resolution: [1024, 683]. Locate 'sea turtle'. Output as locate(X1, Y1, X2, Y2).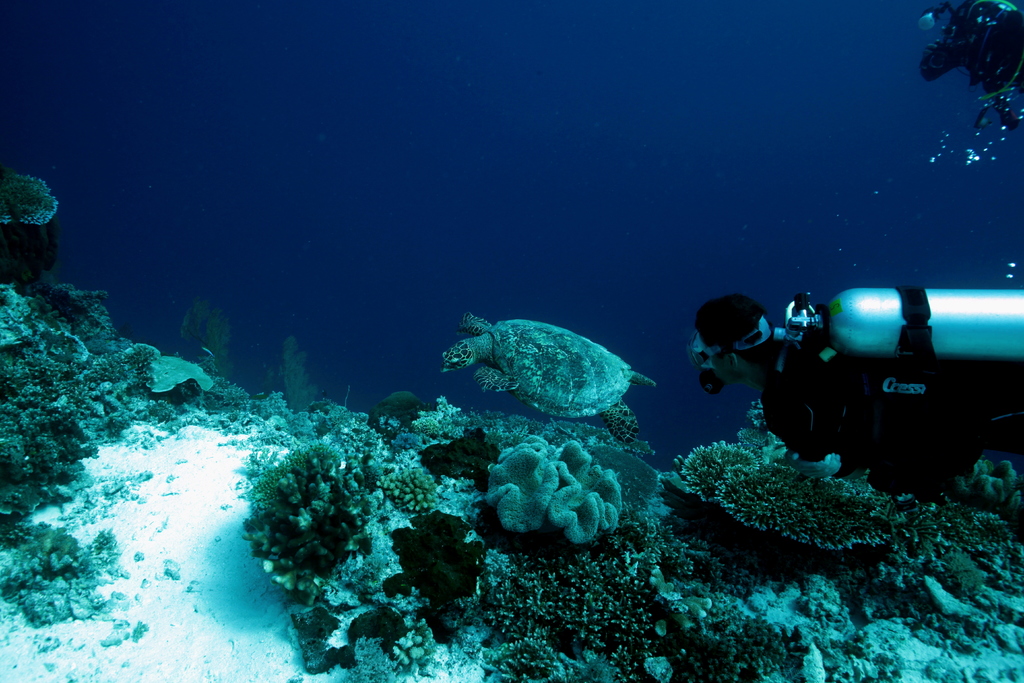
locate(433, 309, 661, 446).
